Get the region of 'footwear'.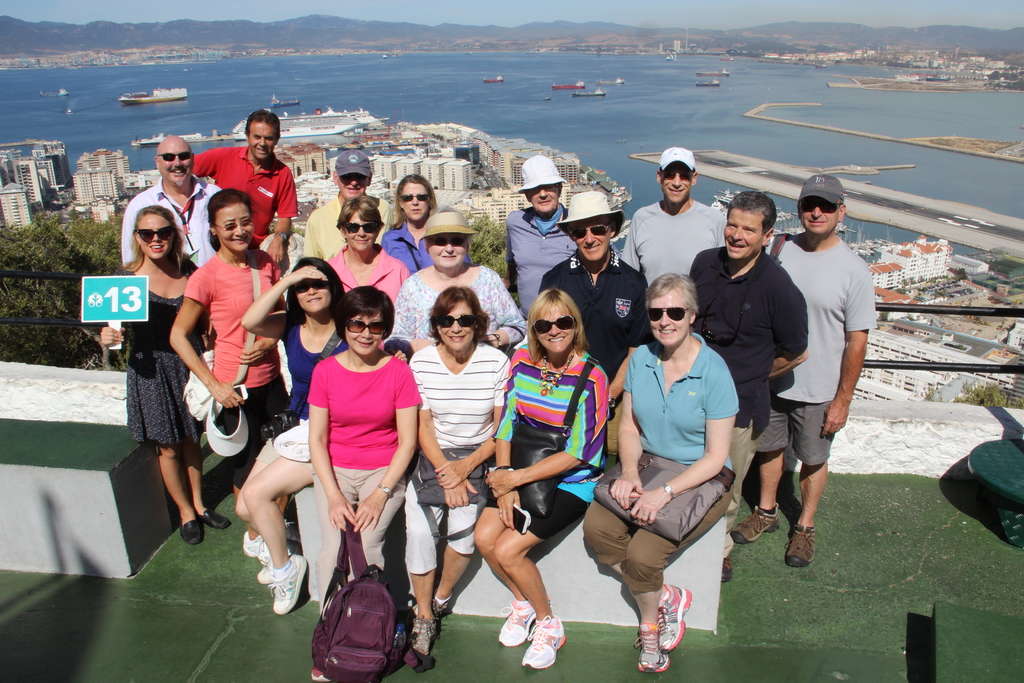
{"left": 244, "top": 536, "right": 273, "bottom": 562}.
